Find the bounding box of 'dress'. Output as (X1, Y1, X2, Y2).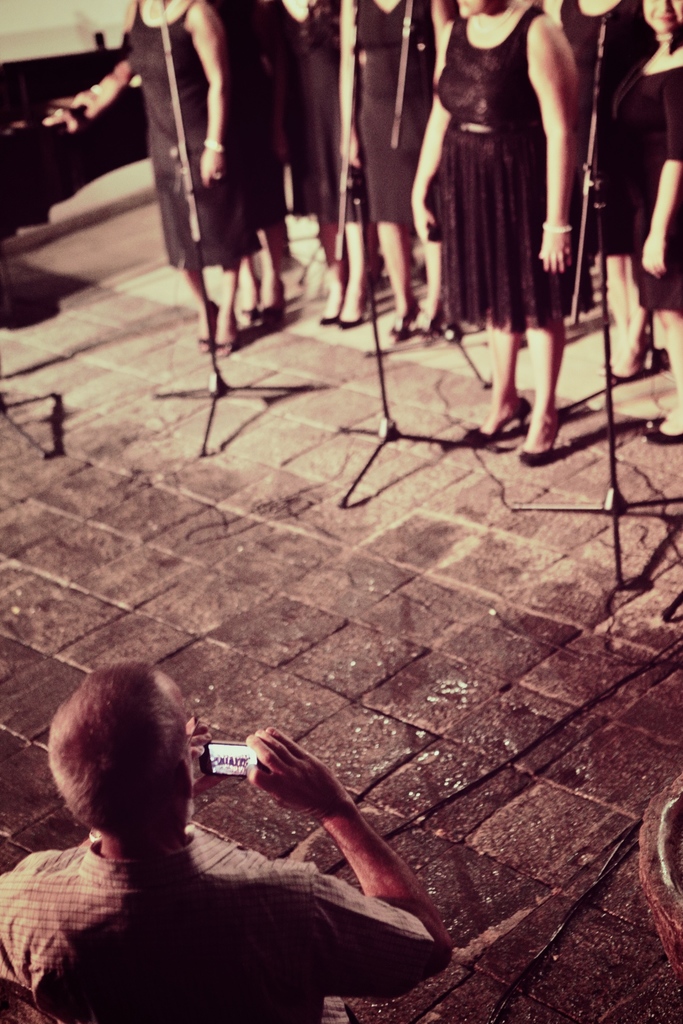
(409, 0, 568, 363).
